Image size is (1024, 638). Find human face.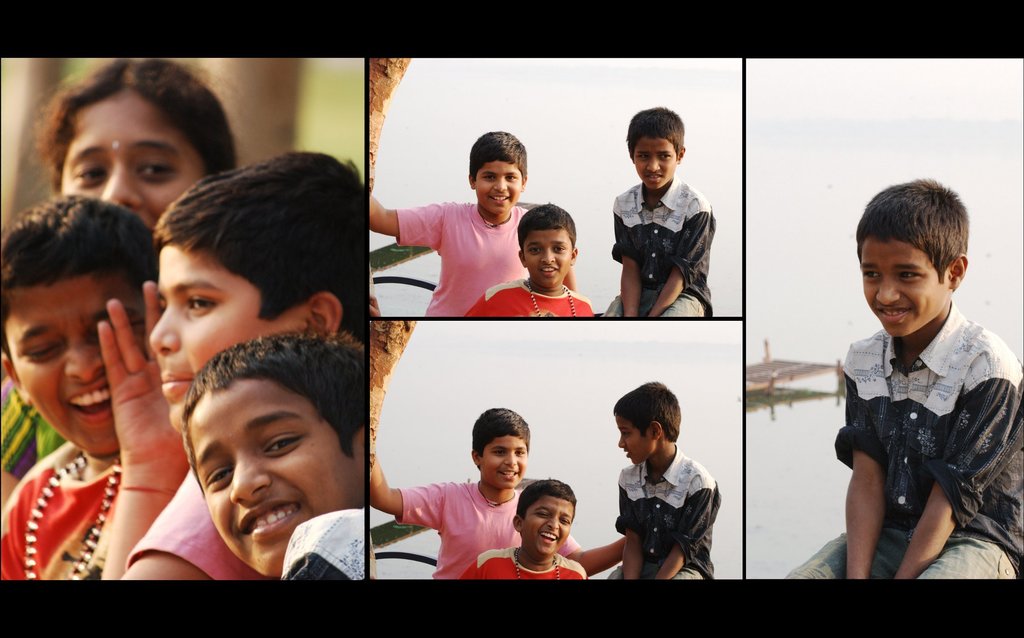
x1=189, y1=382, x2=360, y2=572.
